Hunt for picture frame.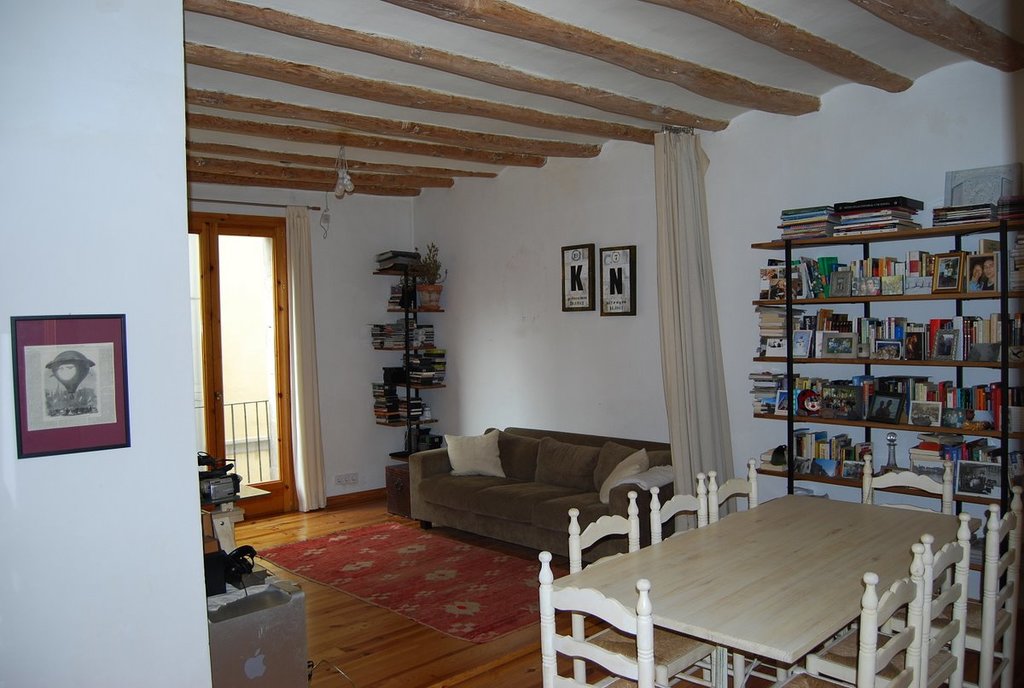
Hunted down at box(12, 312, 130, 460).
